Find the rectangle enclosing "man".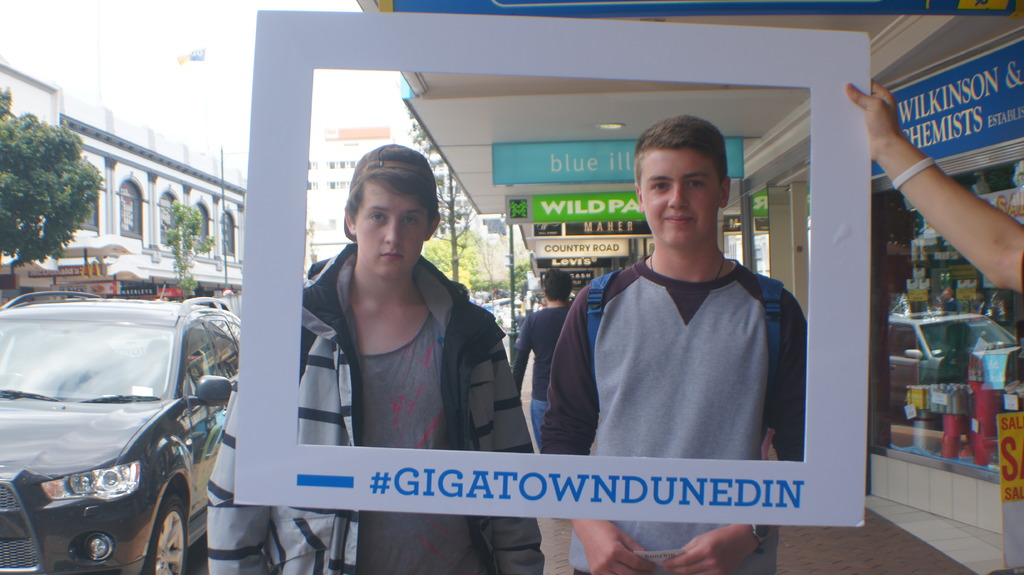
<bbox>541, 111, 805, 574</bbox>.
